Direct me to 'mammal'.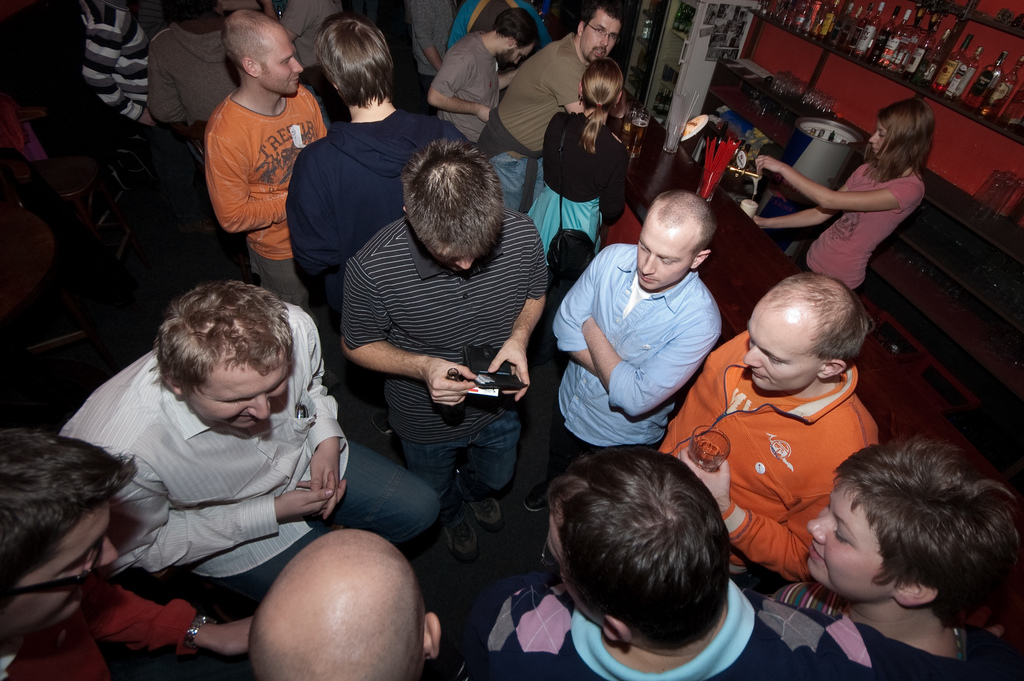
Direction: <box>56,280,445,619</box>.
